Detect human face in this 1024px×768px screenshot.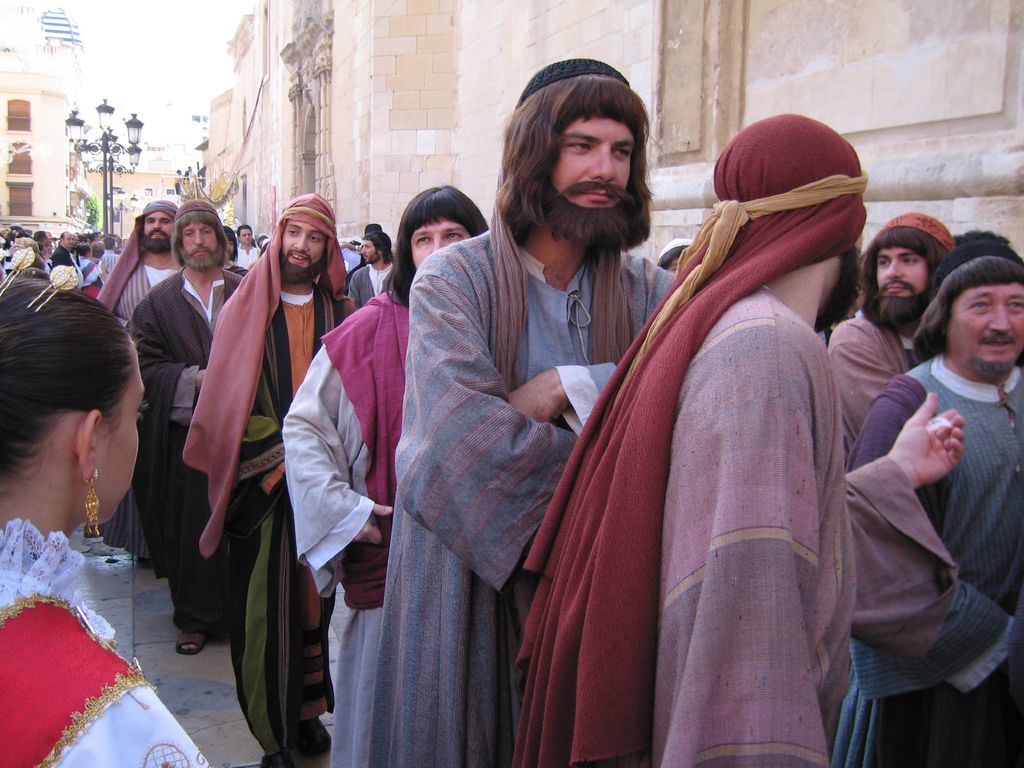
Detection: box=[550, 122, 637, 209].
